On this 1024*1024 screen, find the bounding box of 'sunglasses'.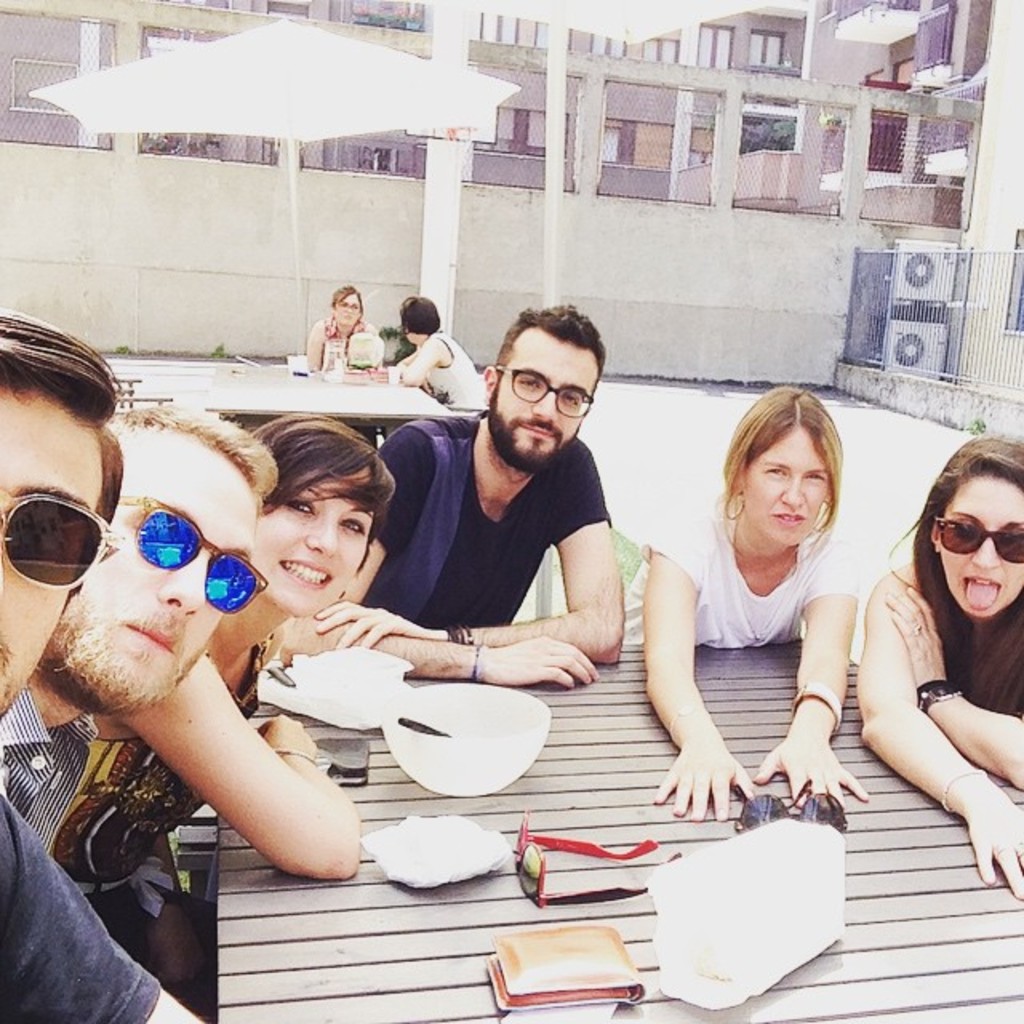
Bounding box: 118 491 269 614.
